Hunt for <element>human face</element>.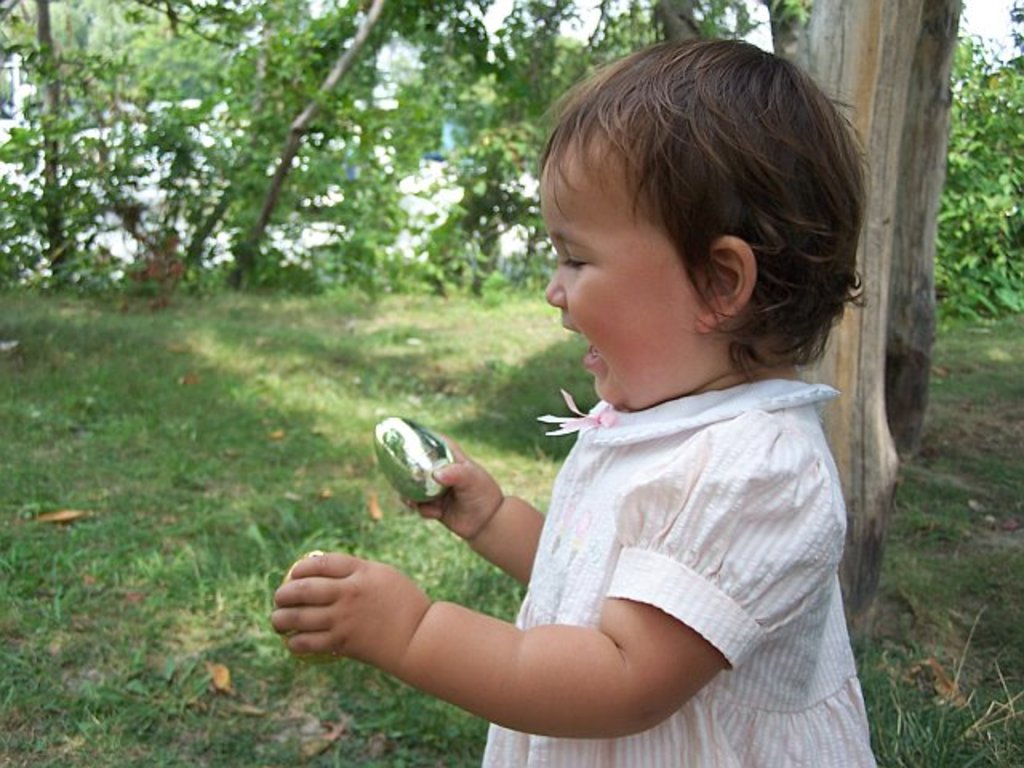
Hunted down at x1=536 y1=138 x2=714 y2=410.
